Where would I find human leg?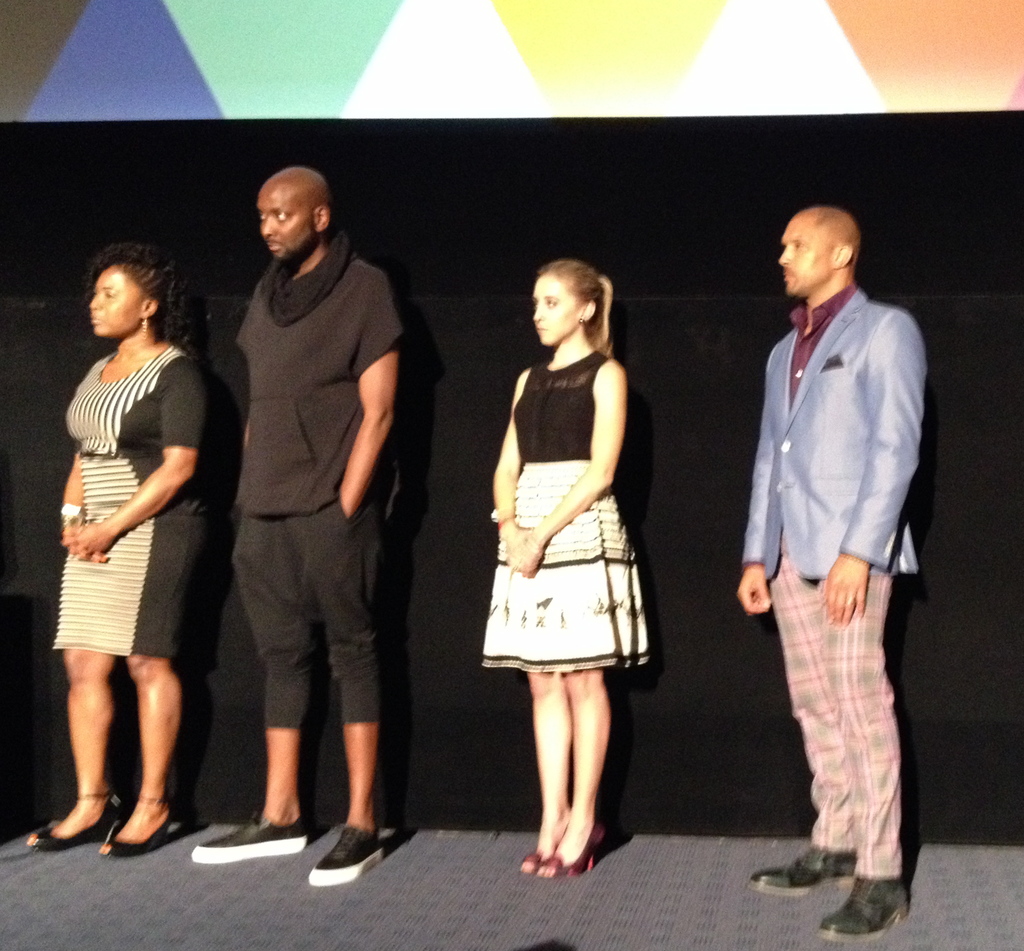
At select_region(113, 634, 198, 855).
